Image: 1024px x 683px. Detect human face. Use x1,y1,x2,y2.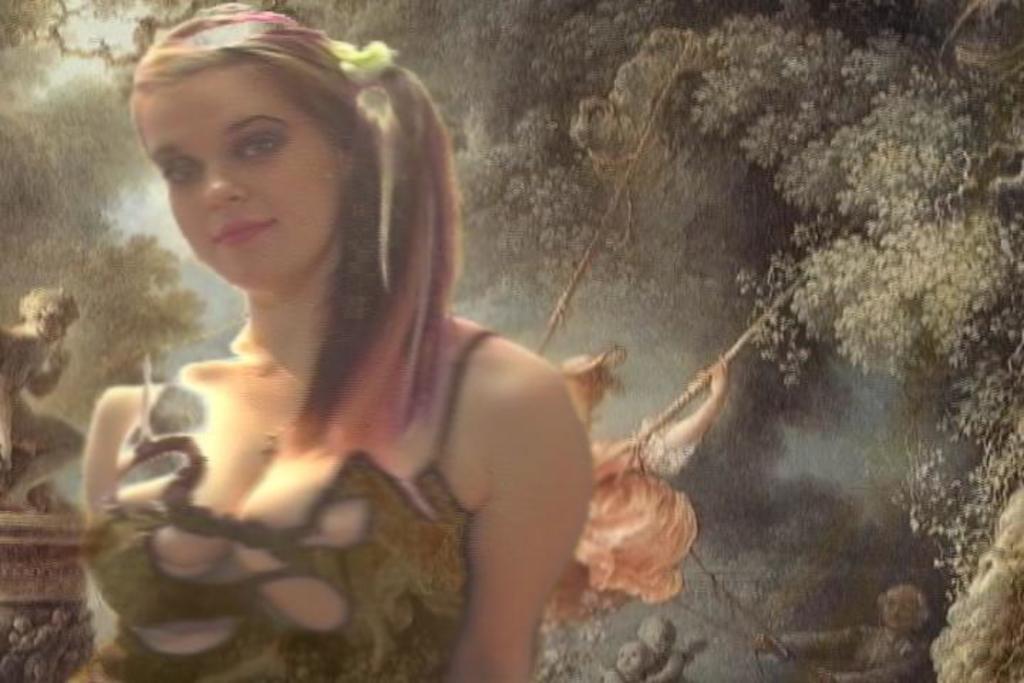
131,65,333,290.
